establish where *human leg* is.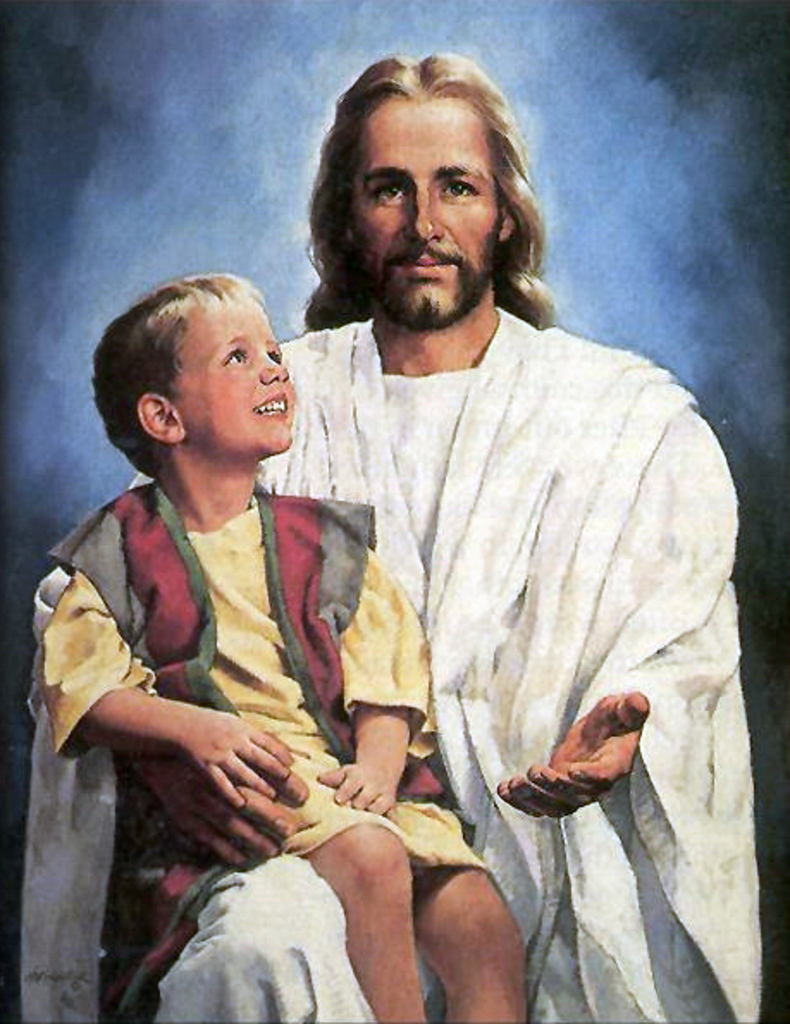
Established at x1=415 y1=866 x2=525 y2=1022.
